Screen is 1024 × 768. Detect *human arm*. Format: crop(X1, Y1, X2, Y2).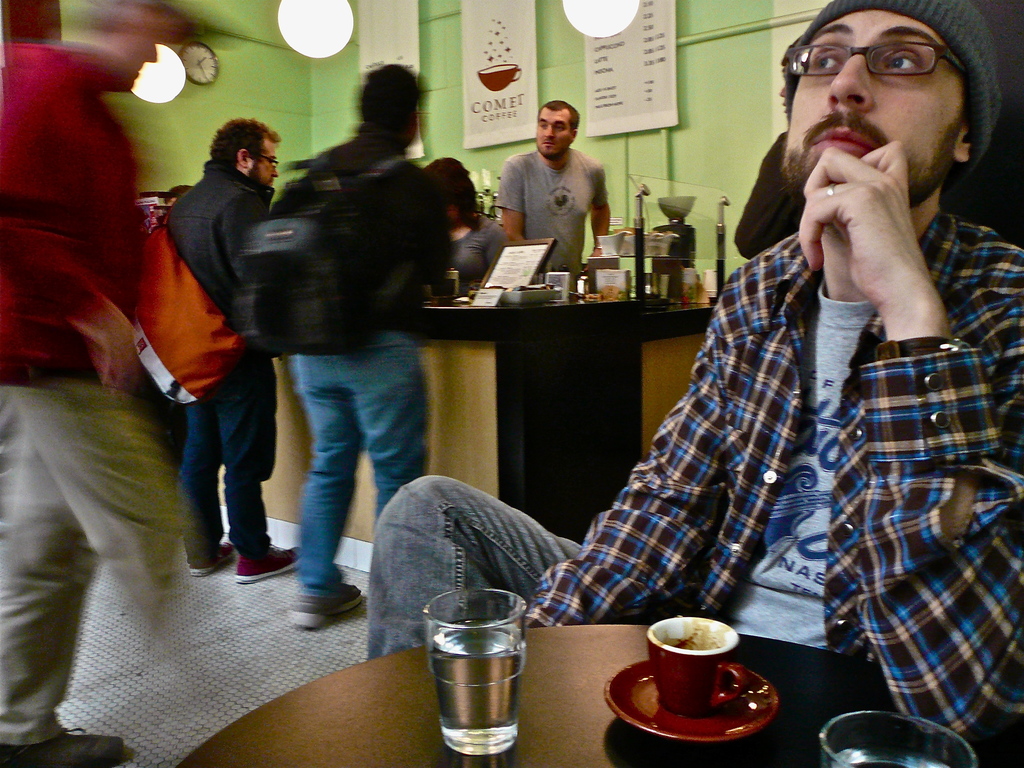
crop(0, 48, 137, 399).
